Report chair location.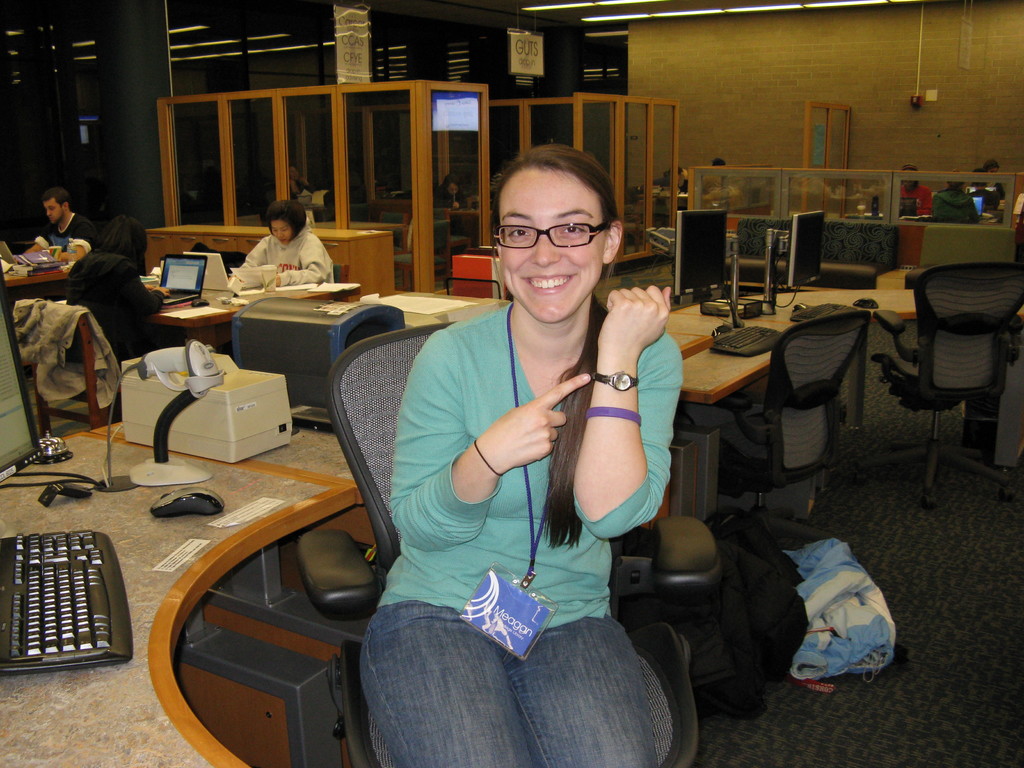
Report: [703, 312, 867, 512].
